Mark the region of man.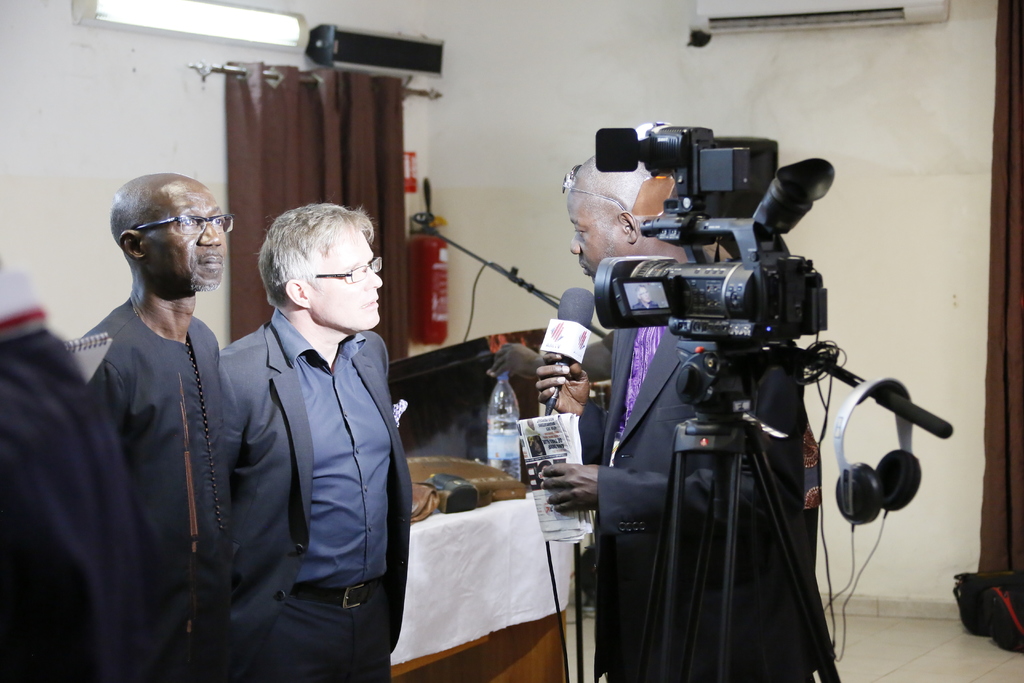
Region: bbox(221, 199, 410, 682).
